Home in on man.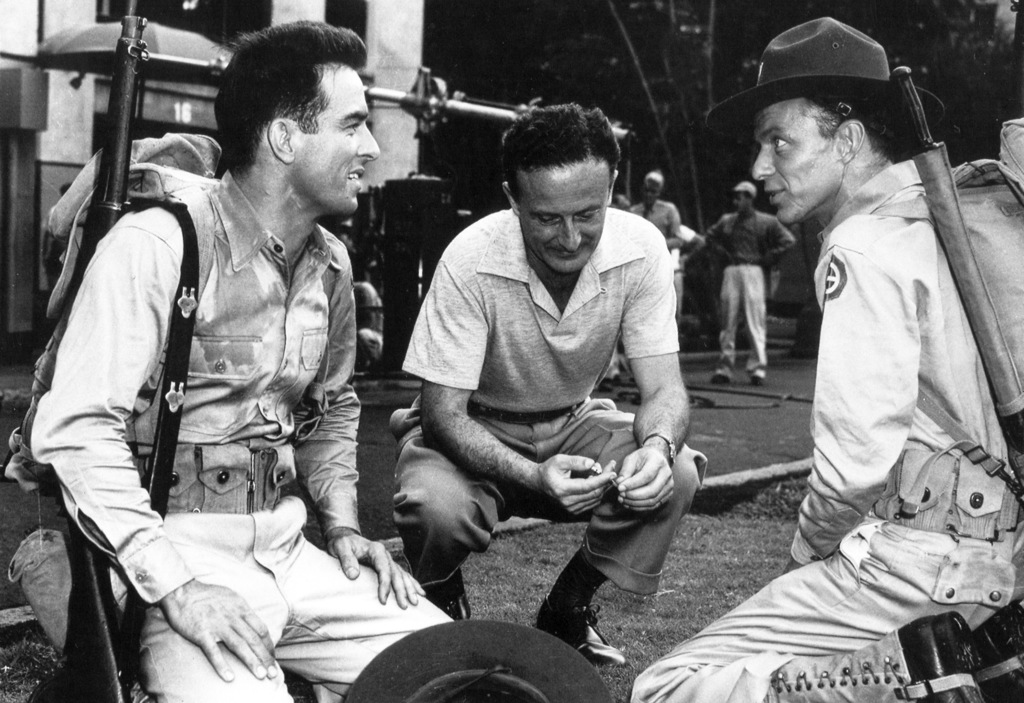
Homed in at (x1=392, y1=119, x2=709, y2=640).
